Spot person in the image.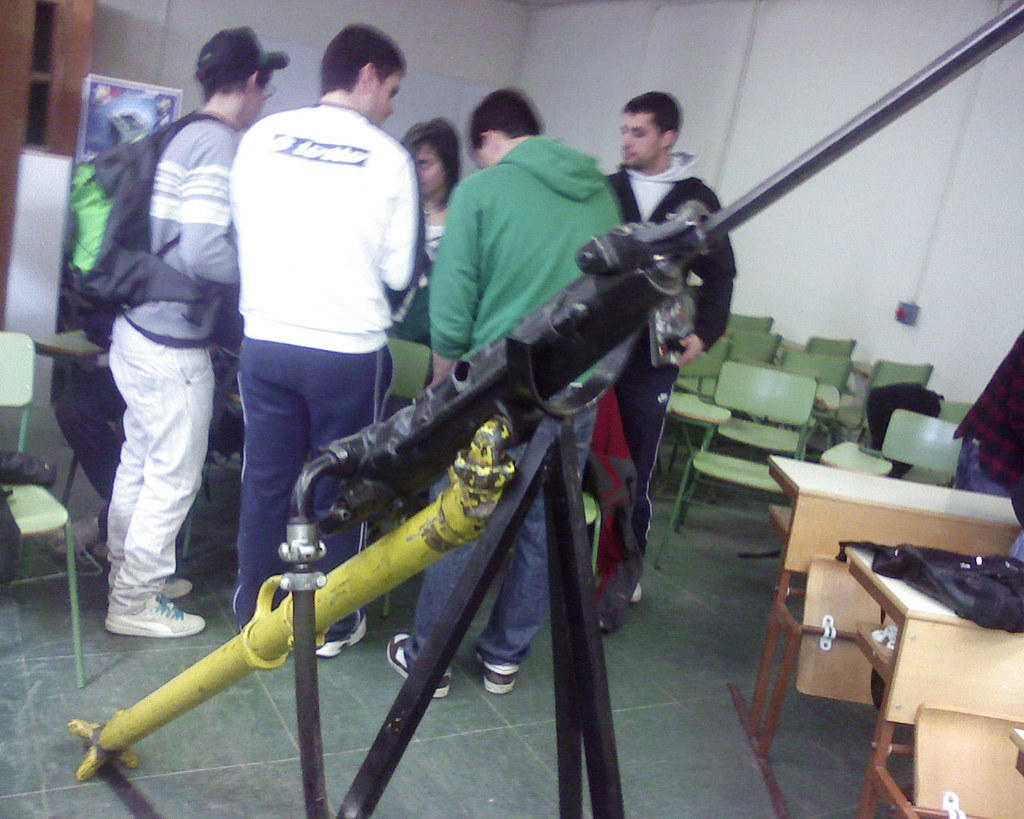
person found at rect(200, 14, 426, 626).
